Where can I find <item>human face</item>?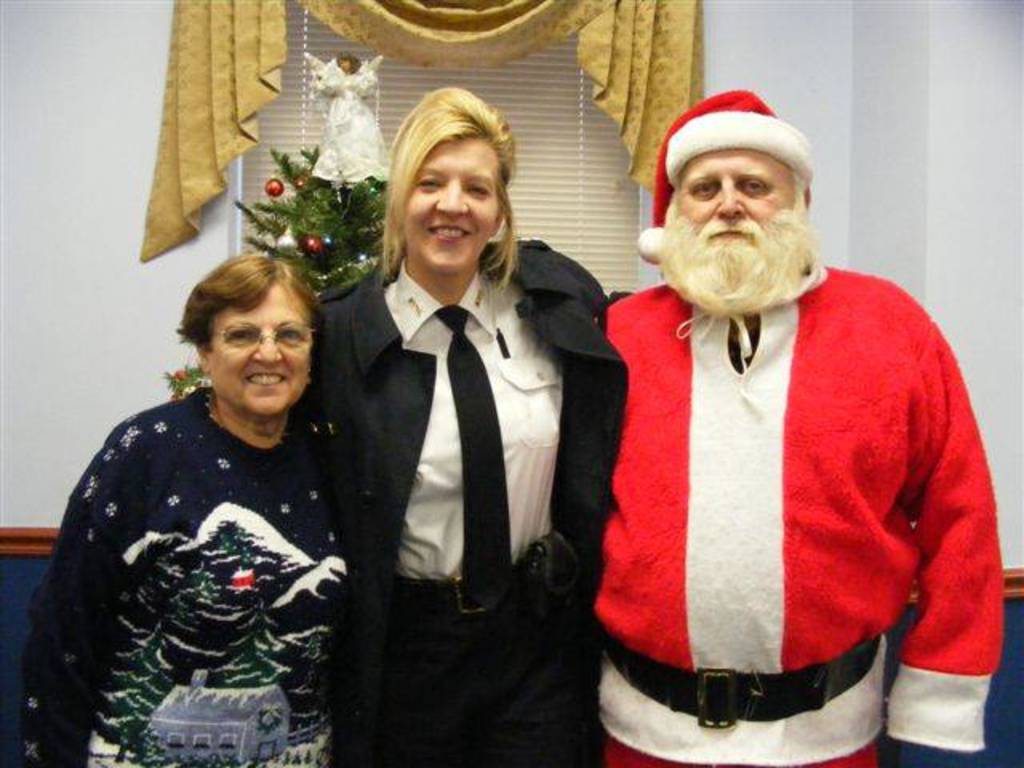
You can find it at [left=202, top=290, right=315, bottom=416].
